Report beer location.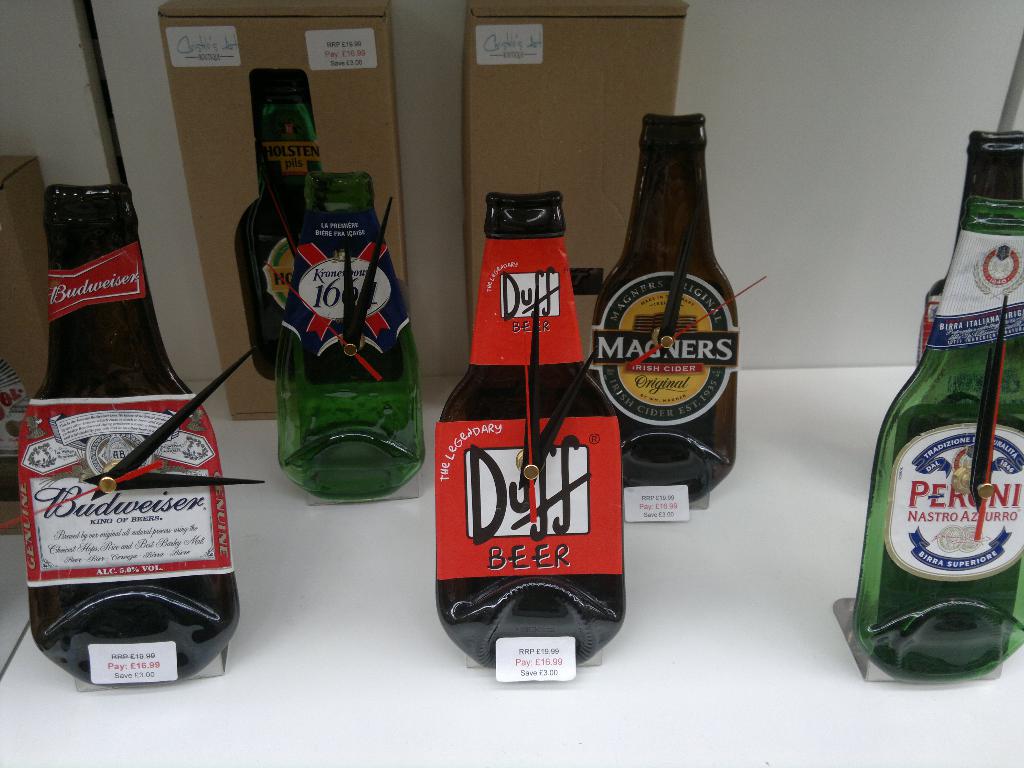
Report: [854,128,1023,678].
